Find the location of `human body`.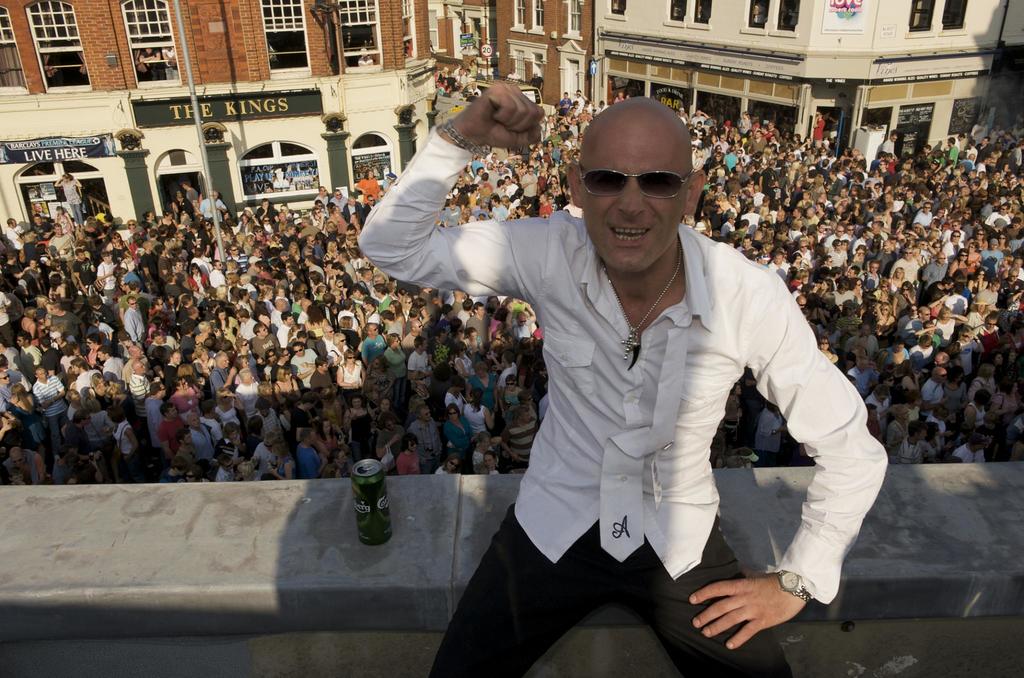
Location: box(140, 221, 145, 233).
